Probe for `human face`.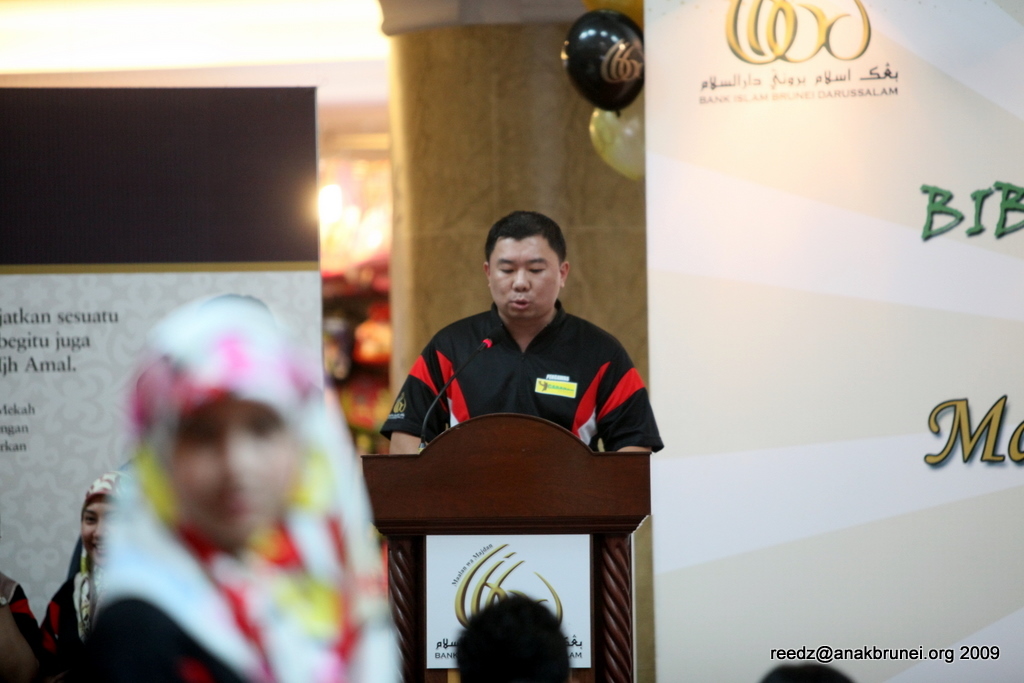
Probe result: x1=488 y1=240 x2=562 y2=321.
